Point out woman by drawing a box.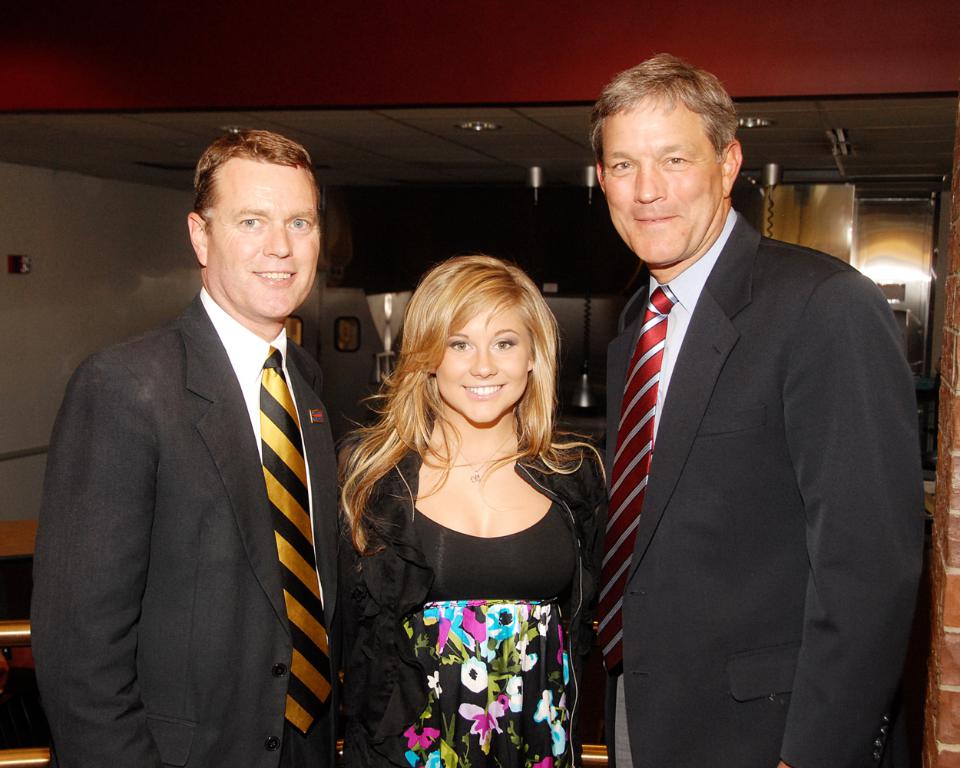
locate(329, 250, 607, 766).
